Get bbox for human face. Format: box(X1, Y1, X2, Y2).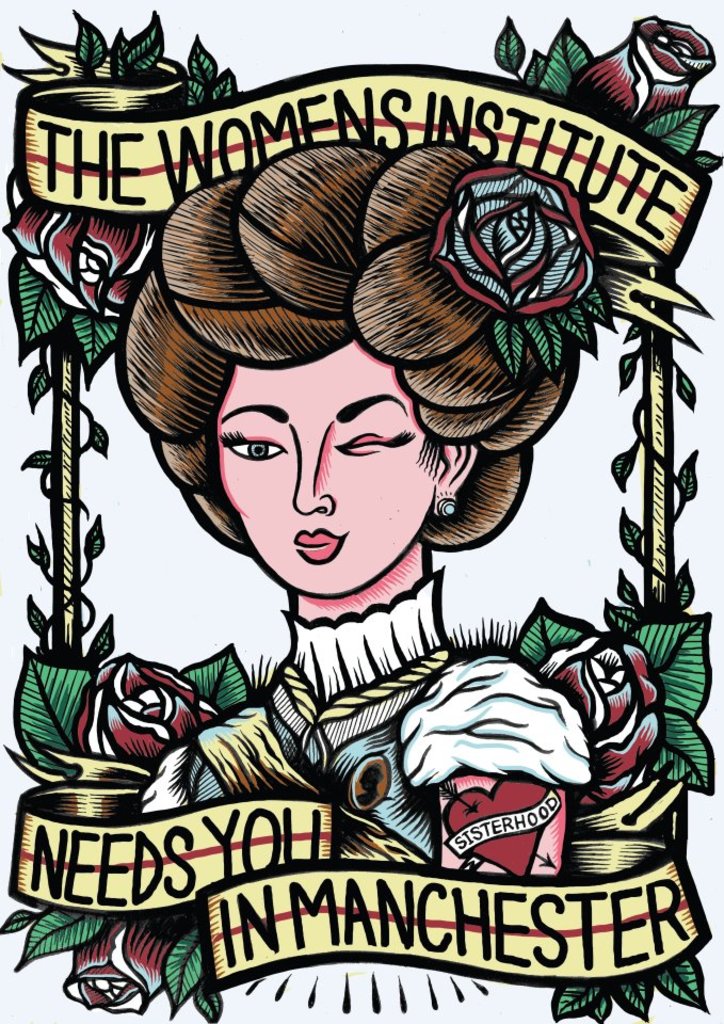
box(215, 341, 438, 599).
